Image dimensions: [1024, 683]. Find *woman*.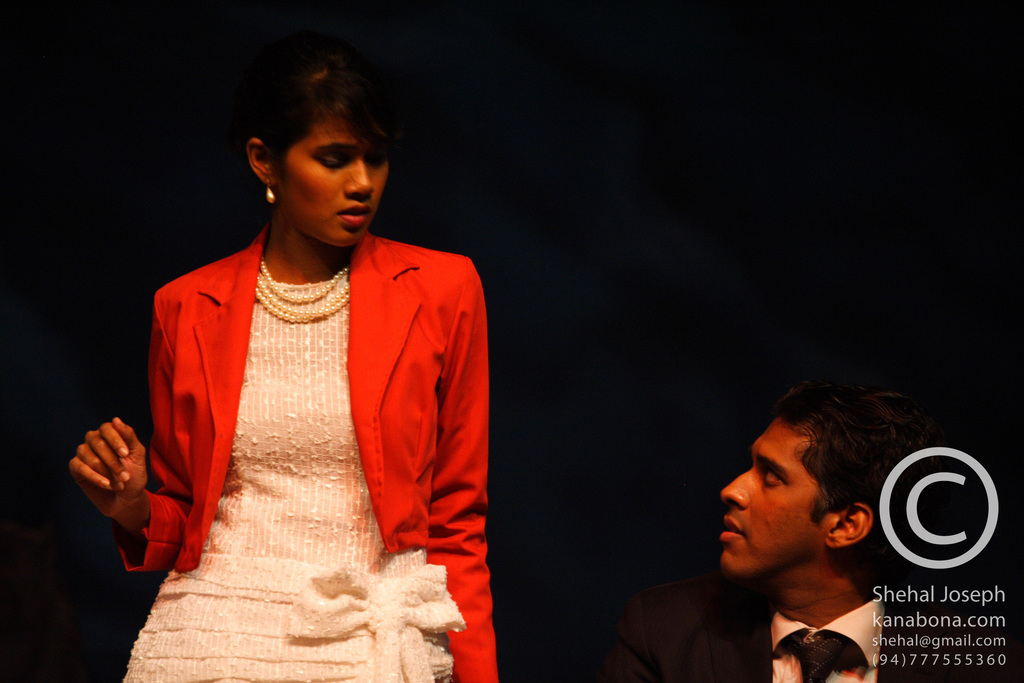
{"left": 93, "top": 55, "right": 517, "bottom": 671}.
